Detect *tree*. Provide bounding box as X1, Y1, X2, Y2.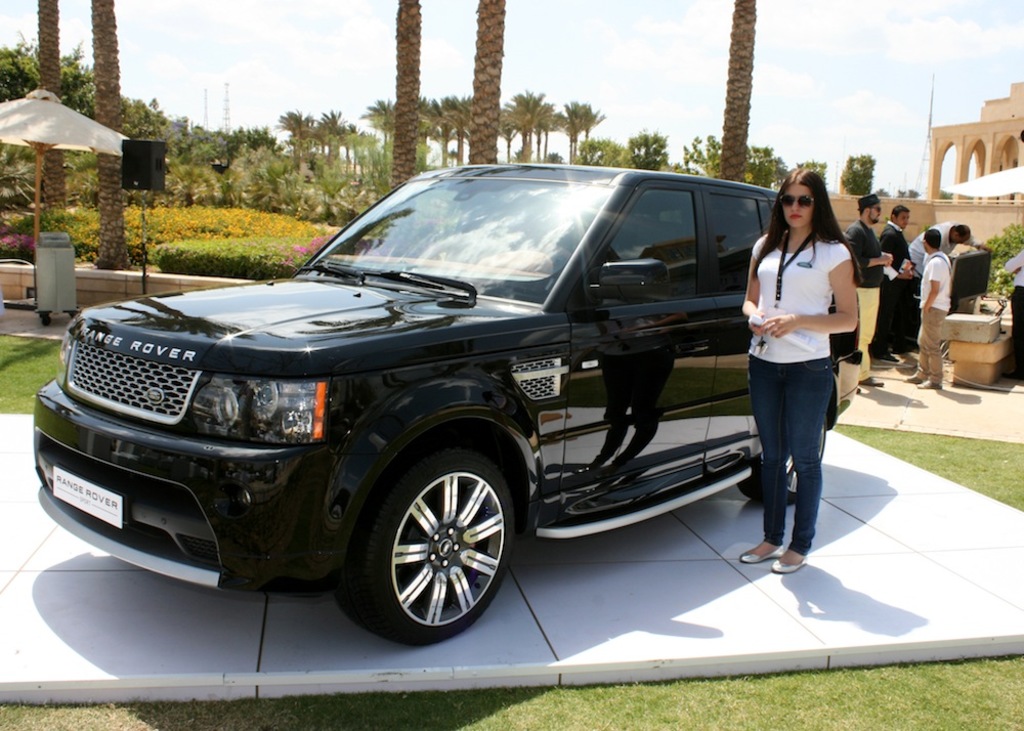
456, 0, 506, 162.
